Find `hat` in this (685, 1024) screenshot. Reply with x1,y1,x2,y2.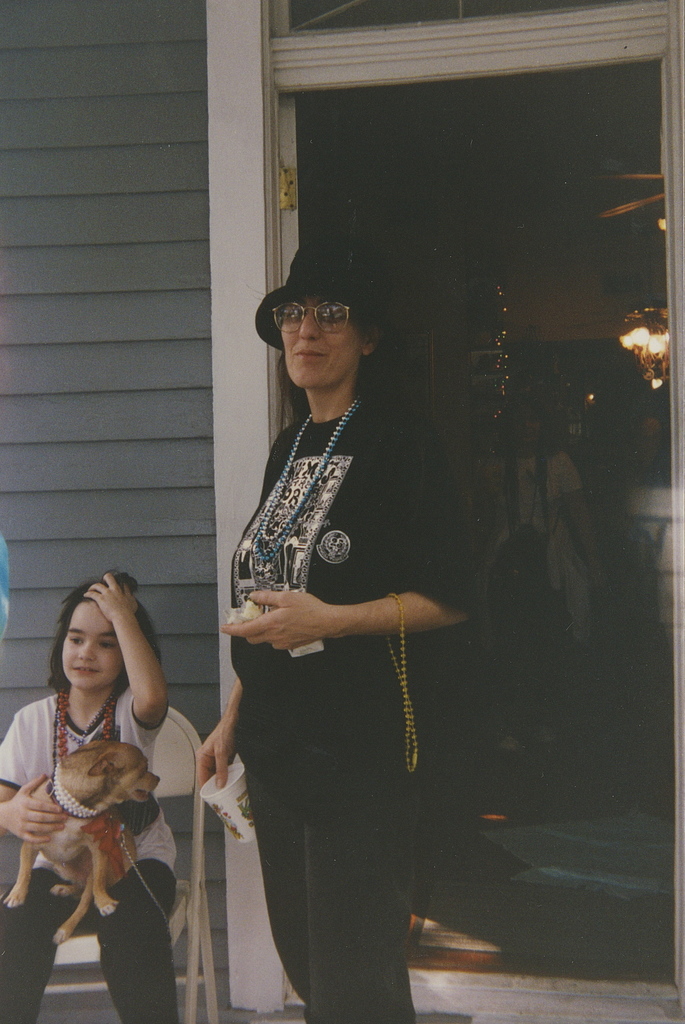
251,244,380,356.
